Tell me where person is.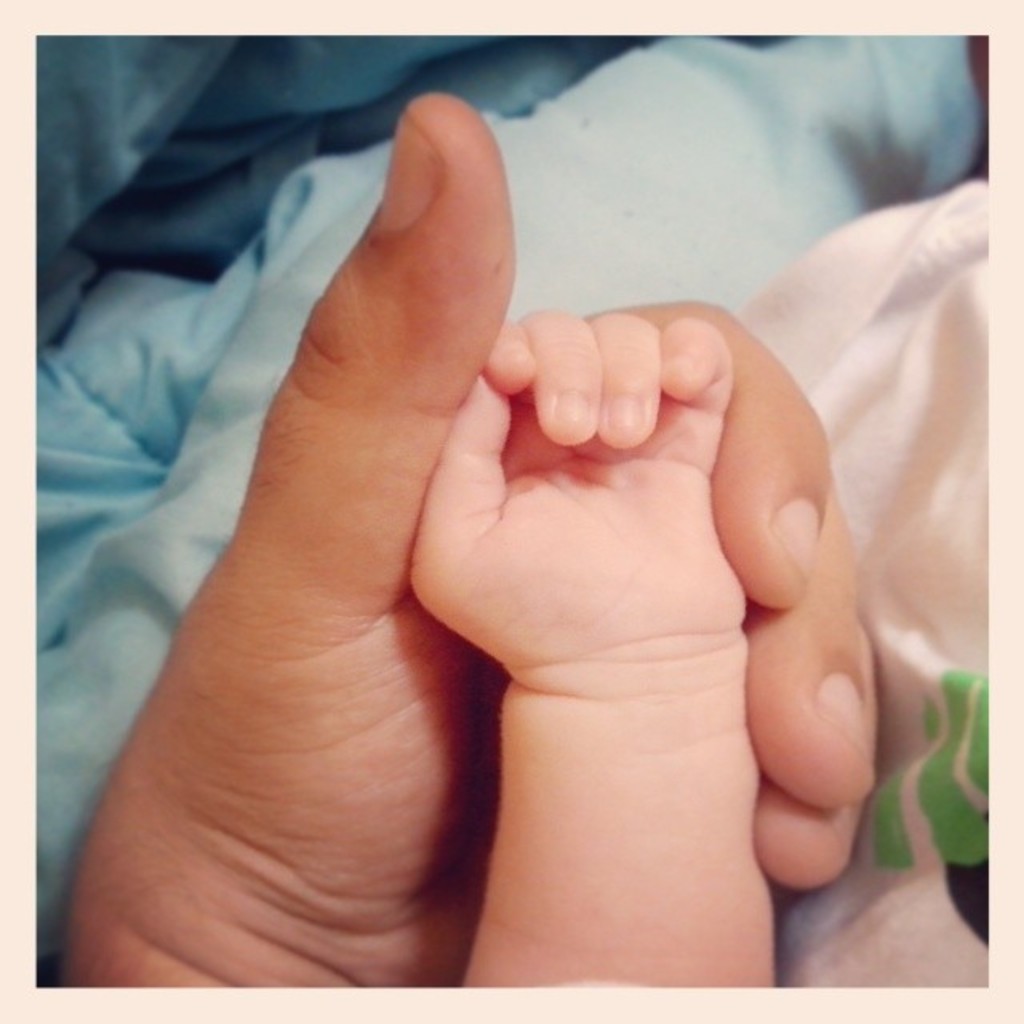
person is at left=54, top=88, right=877, bottom=990.
